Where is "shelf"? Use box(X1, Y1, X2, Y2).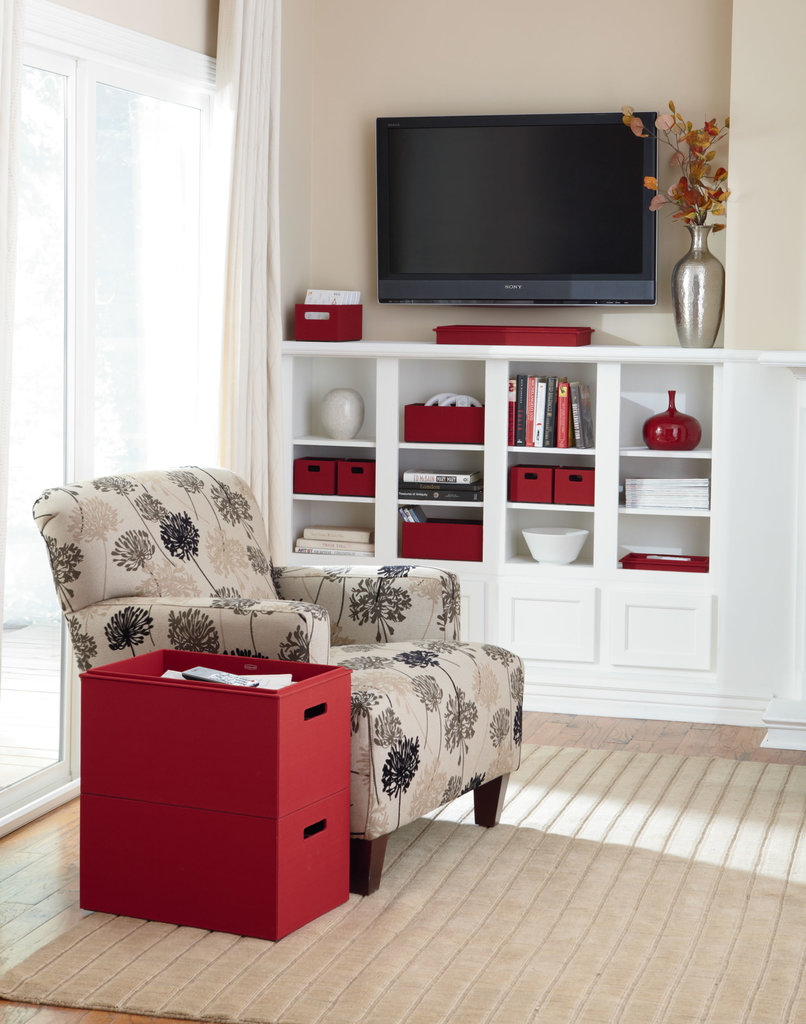
box(618, 518, 713, 572).
